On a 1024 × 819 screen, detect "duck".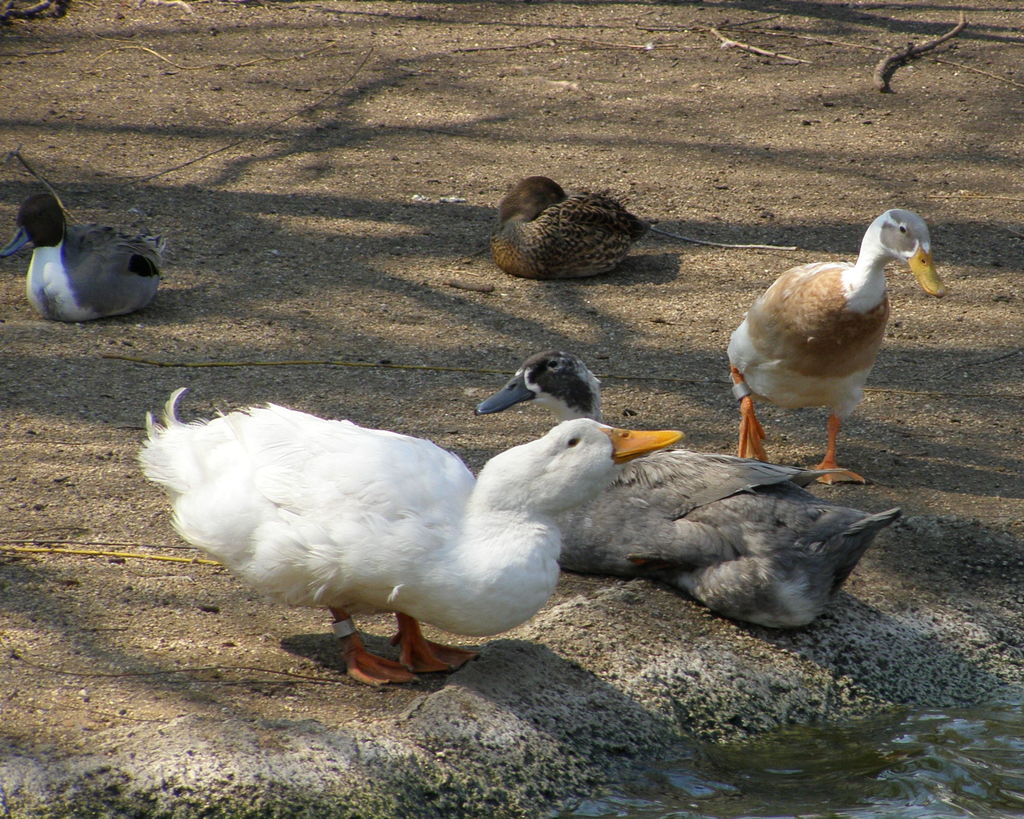
crop(0, 194, 167, 322).
